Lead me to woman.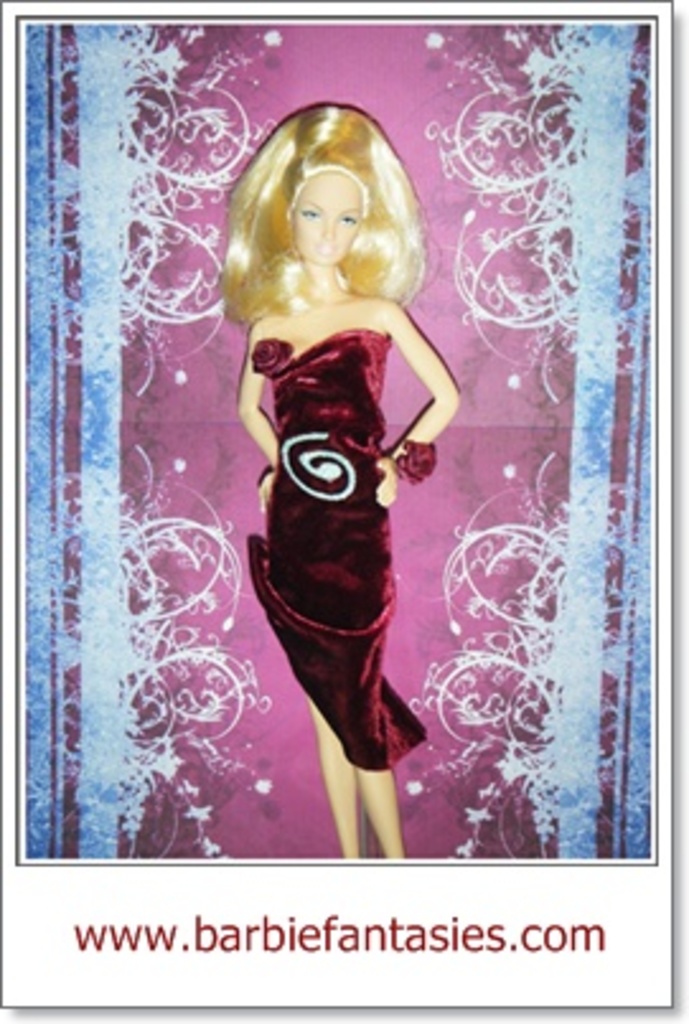
Lead to detection(247, 158, 453, 859).
